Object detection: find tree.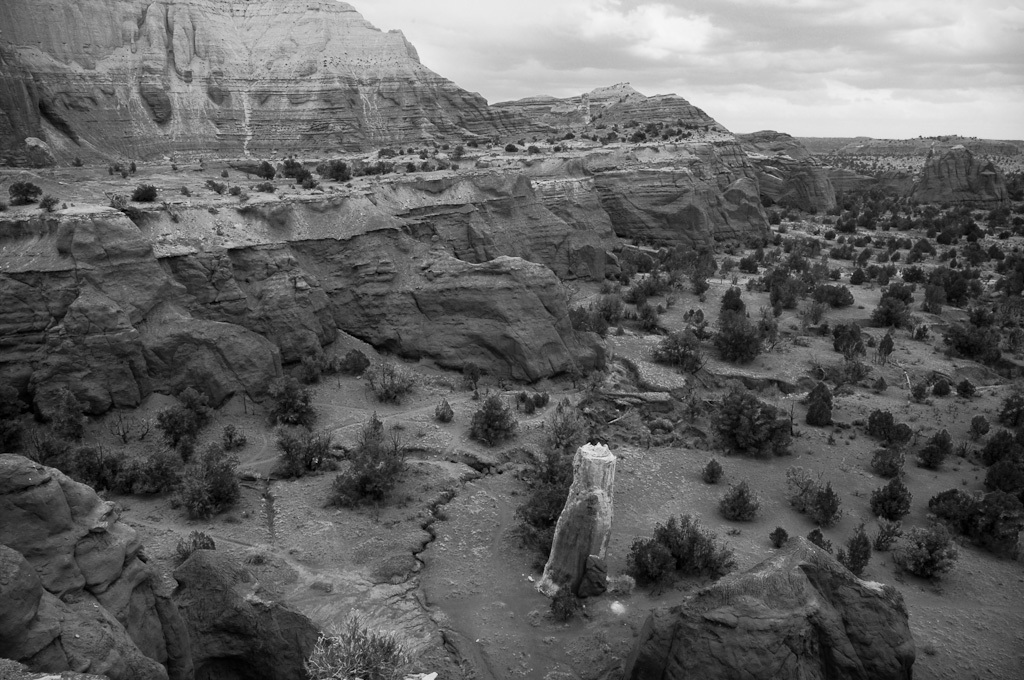
rect(709, 384, 811, 458).
